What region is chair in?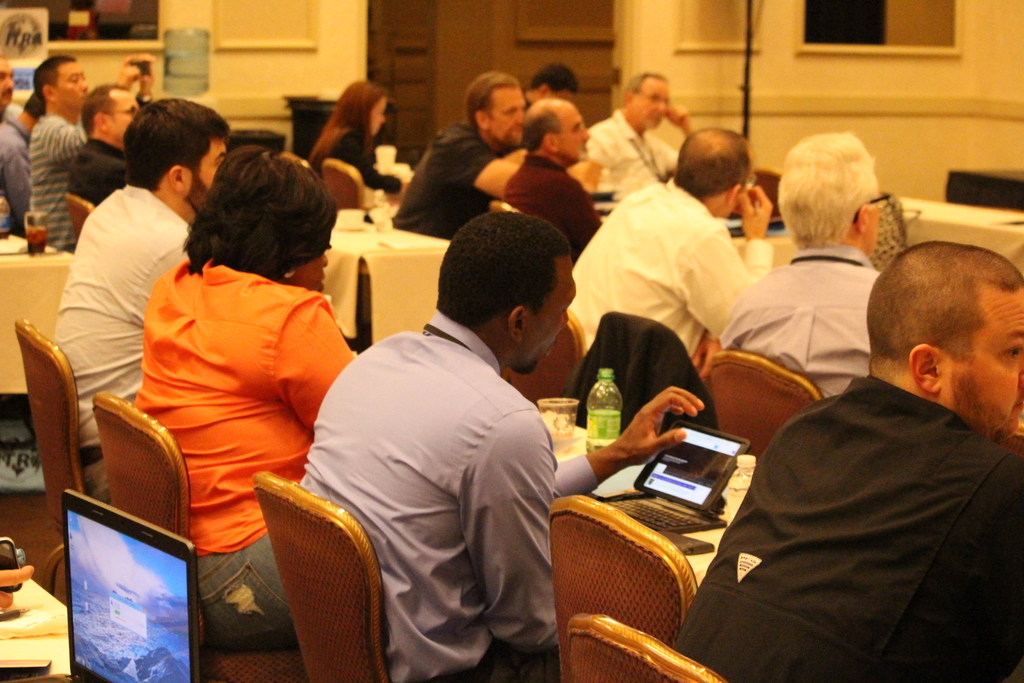
box=[997, 422, 1023, 458].
